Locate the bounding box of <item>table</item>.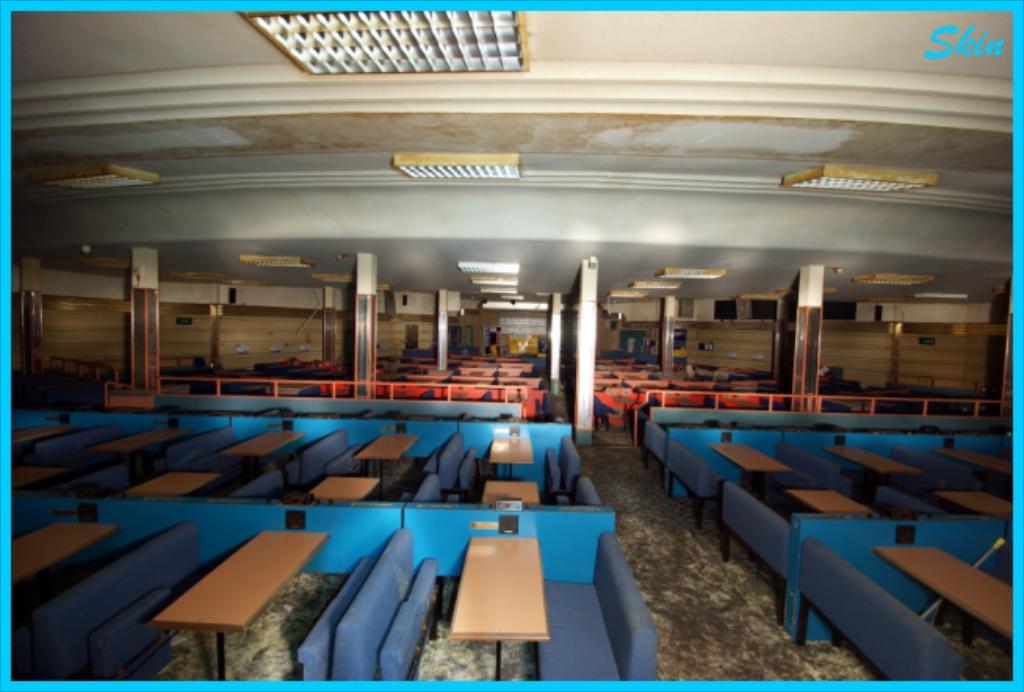
Bounding box: l=9, t=518, r=114, b=582.
